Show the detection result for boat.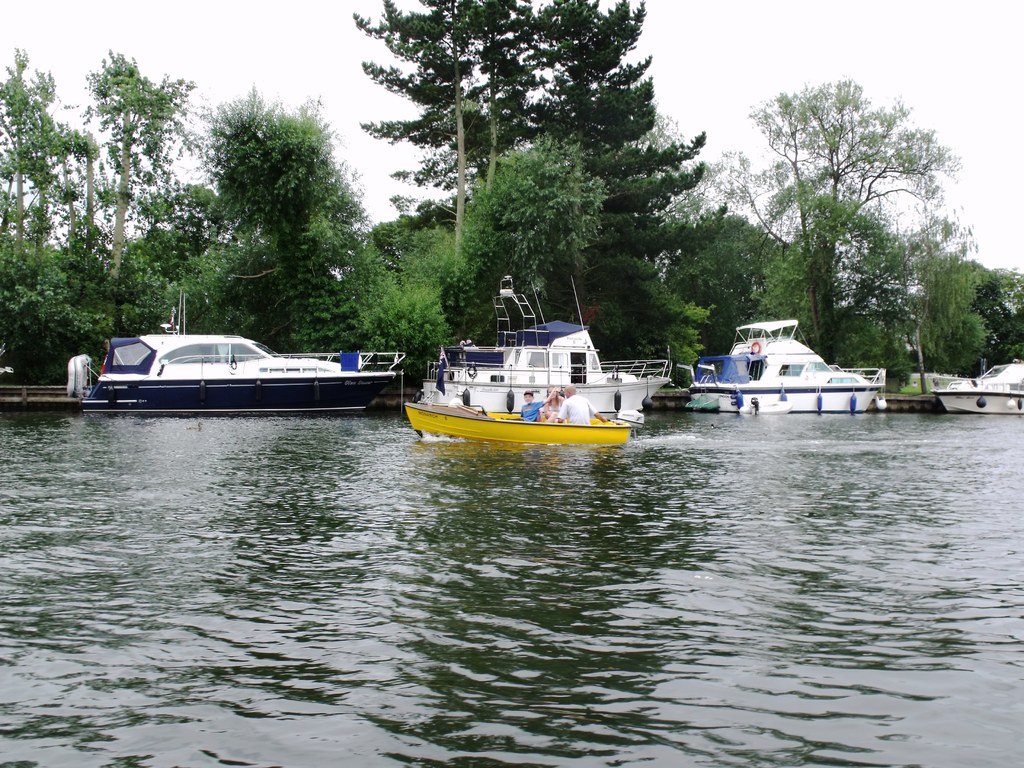
682, 321, 883, 414.
